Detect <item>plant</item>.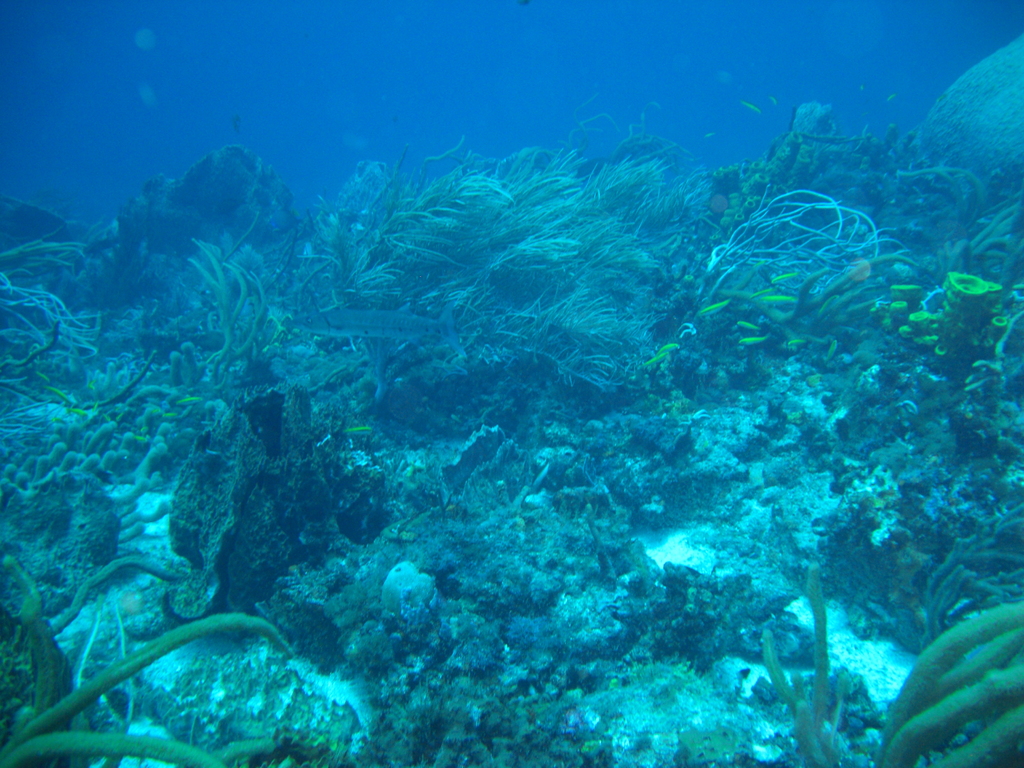
Detected at select_region(0, 90, 1023, 503).
